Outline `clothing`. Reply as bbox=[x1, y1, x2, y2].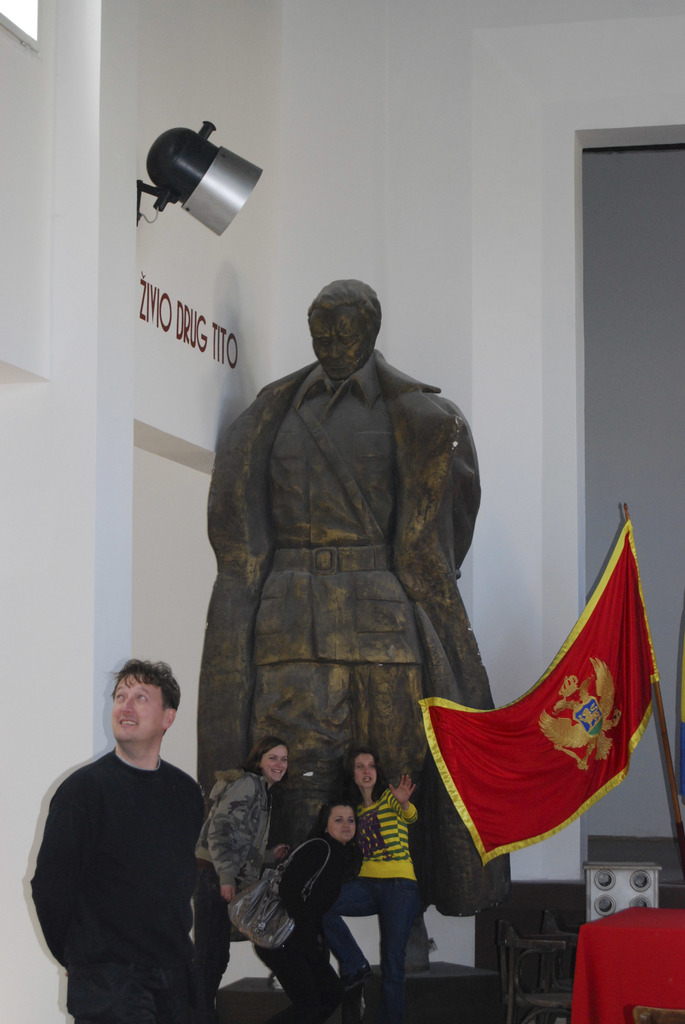
bbox=[190, 364, 513, 867].
